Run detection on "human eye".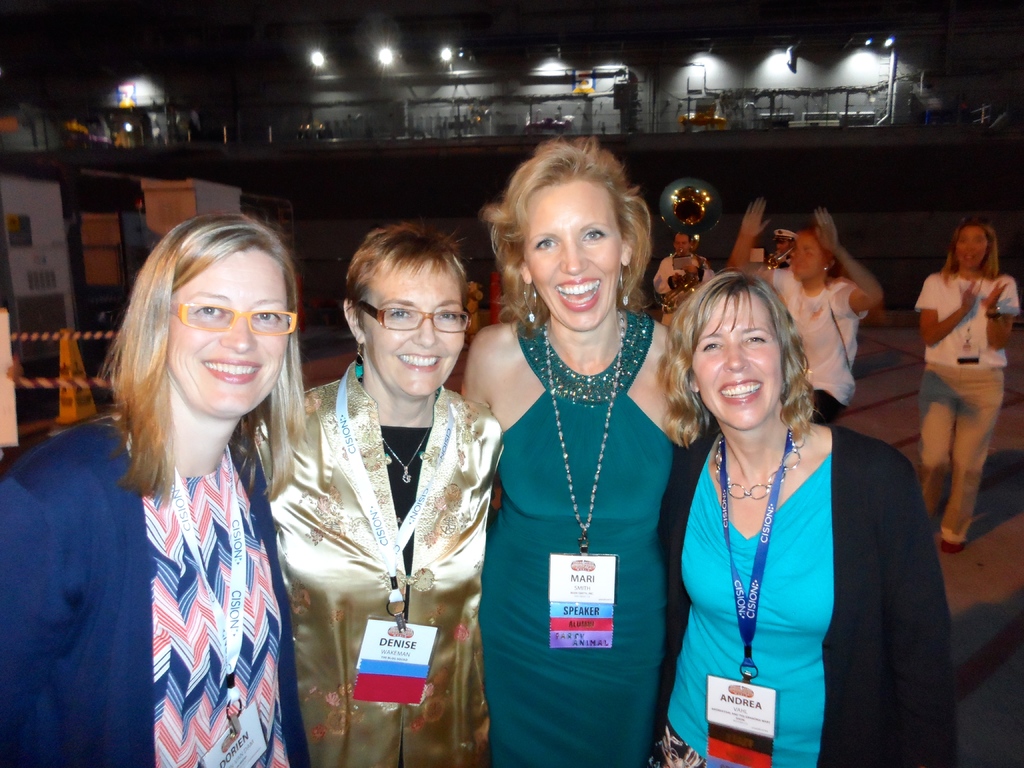
Result: box=[388, 307, 413, 320].
